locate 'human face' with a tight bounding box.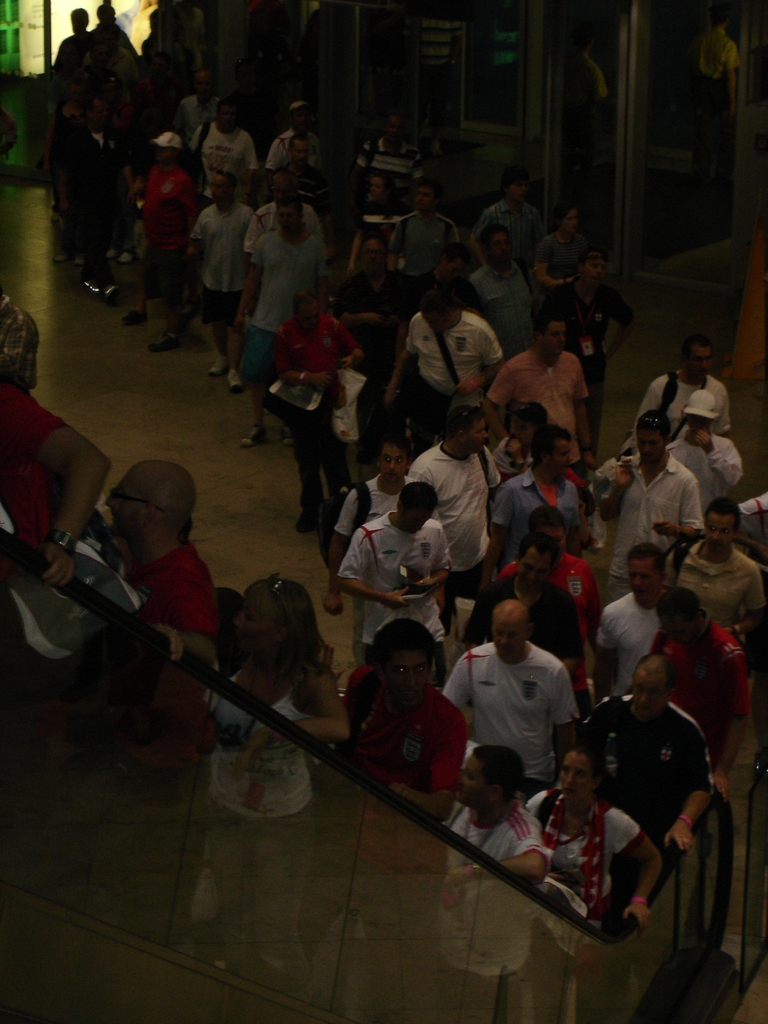
<box>486,618,527,664</box>.
